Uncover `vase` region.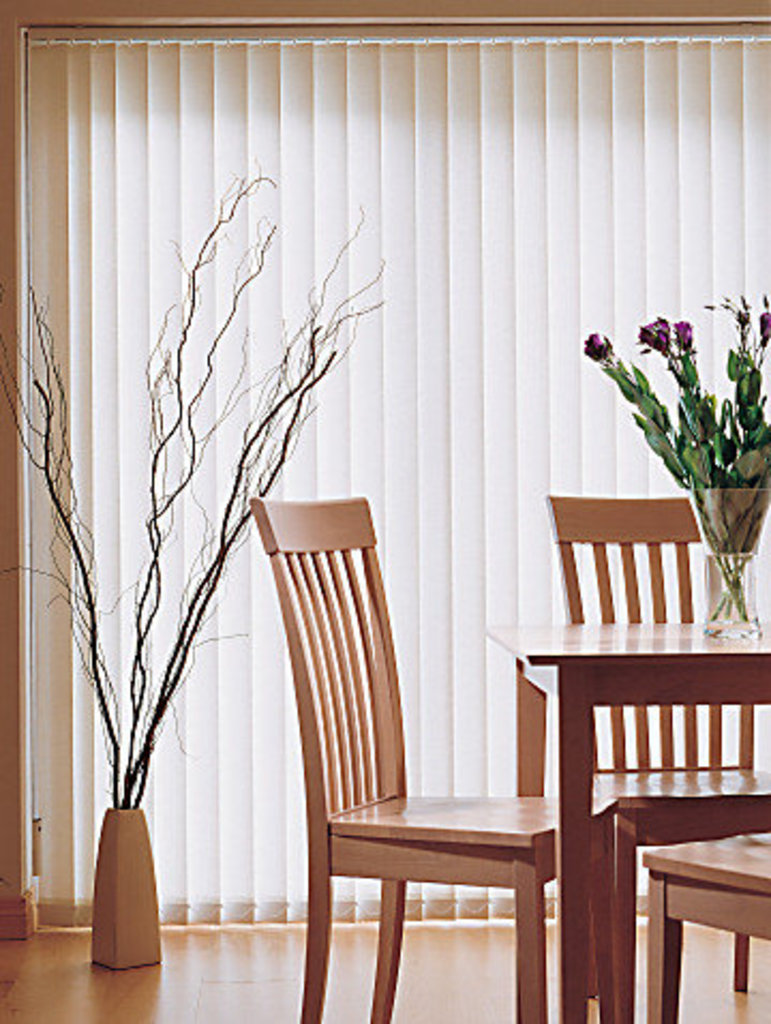
Uncovered: box(685, 482, 769, 638).
